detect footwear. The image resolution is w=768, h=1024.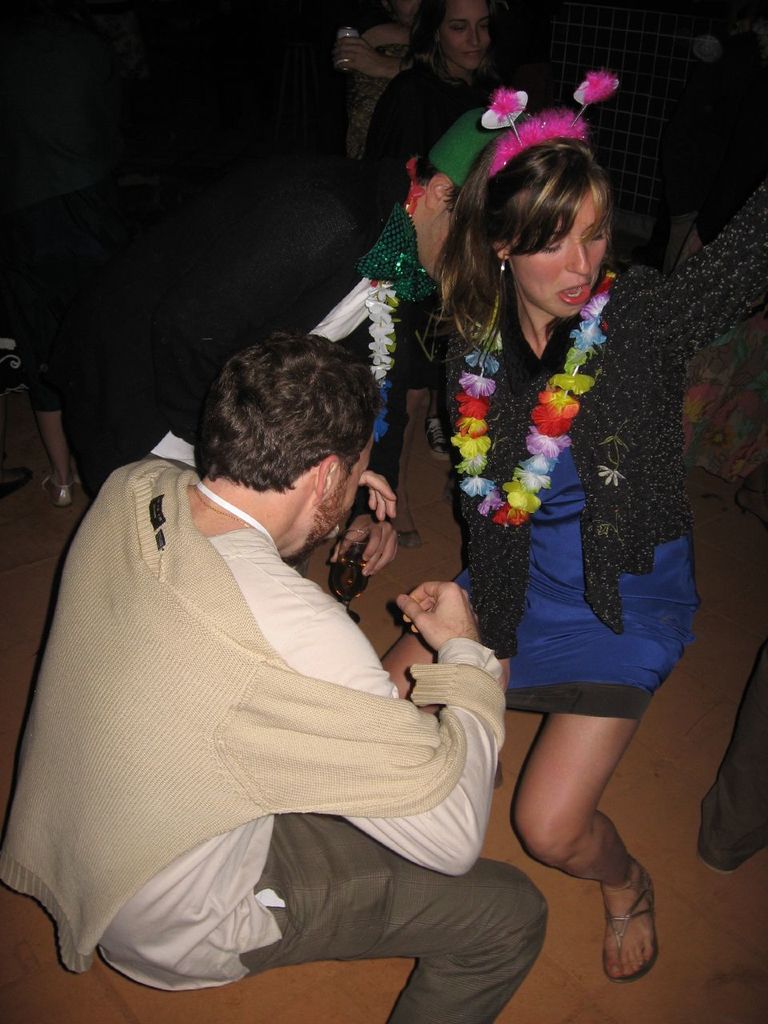
[420, 410, 455, 466].
